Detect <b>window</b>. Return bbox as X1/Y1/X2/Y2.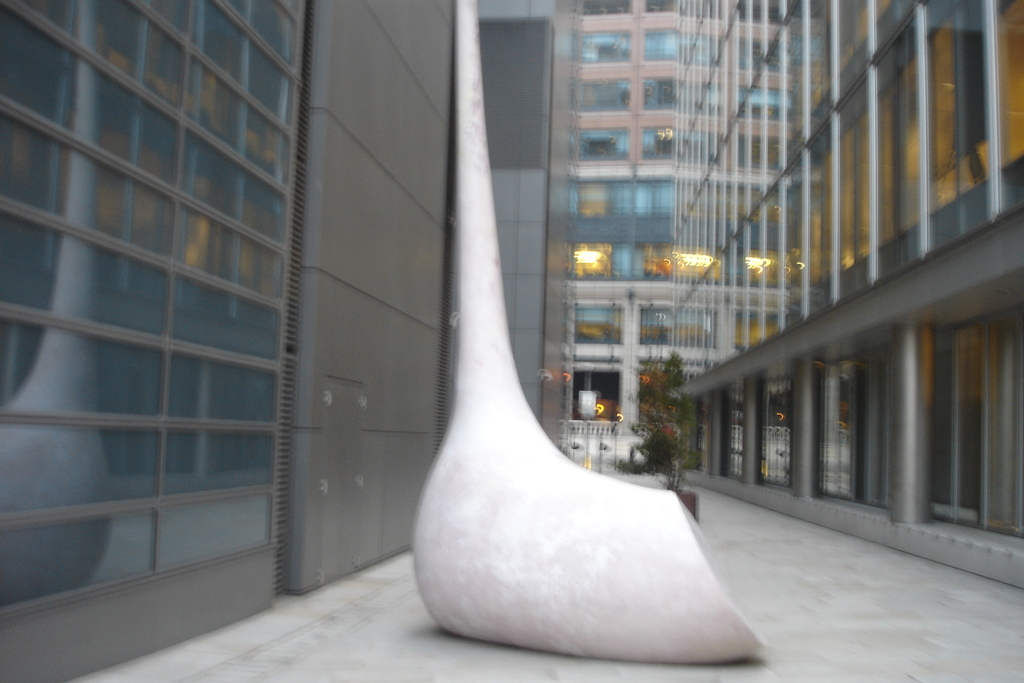
580/0/628/21.
